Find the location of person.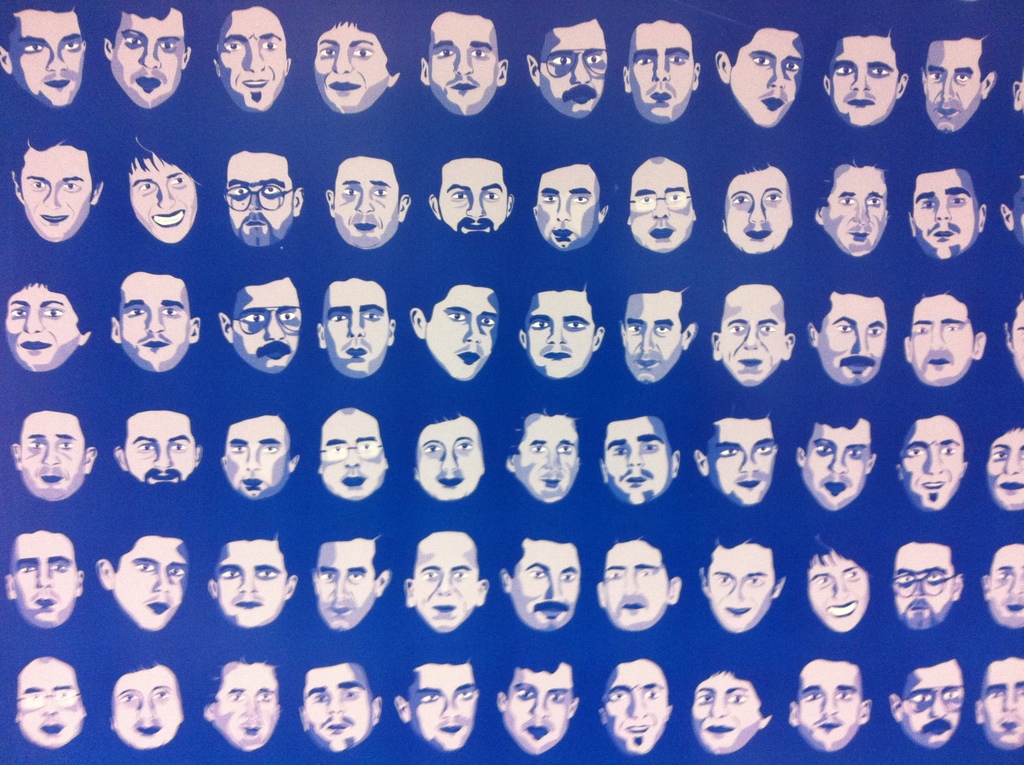
Location: bbox(893, 405, 971, 513).
